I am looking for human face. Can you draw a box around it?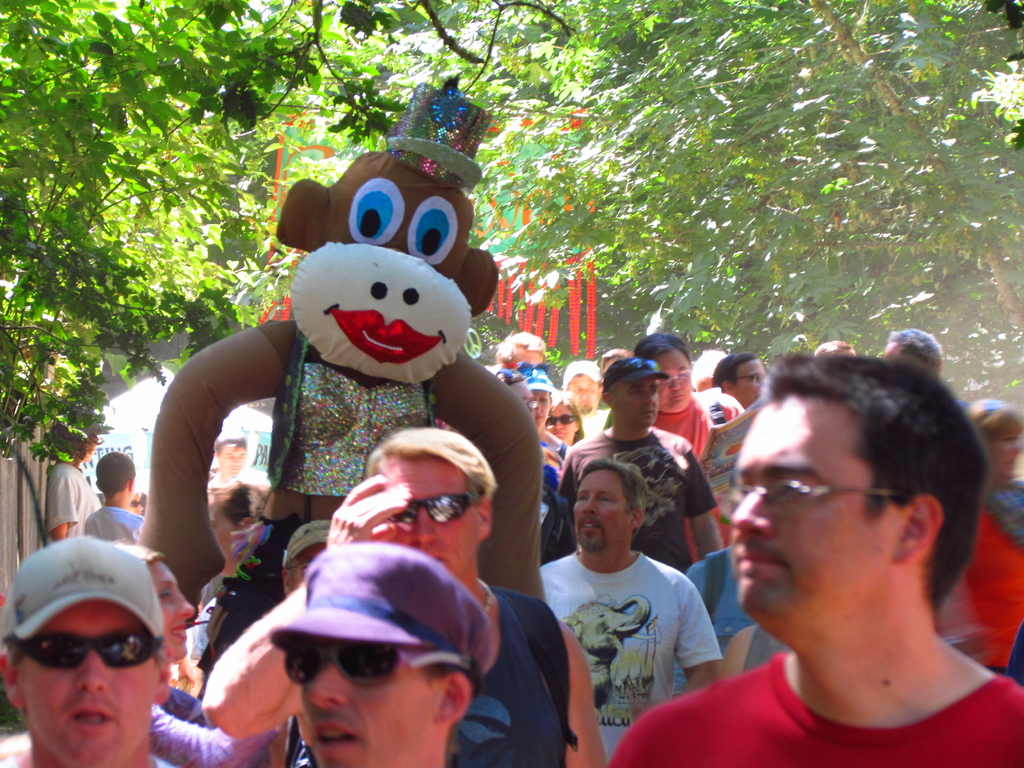
Sure, the bounding box is x1=997 y1=436 x2=1021 y2=477.
